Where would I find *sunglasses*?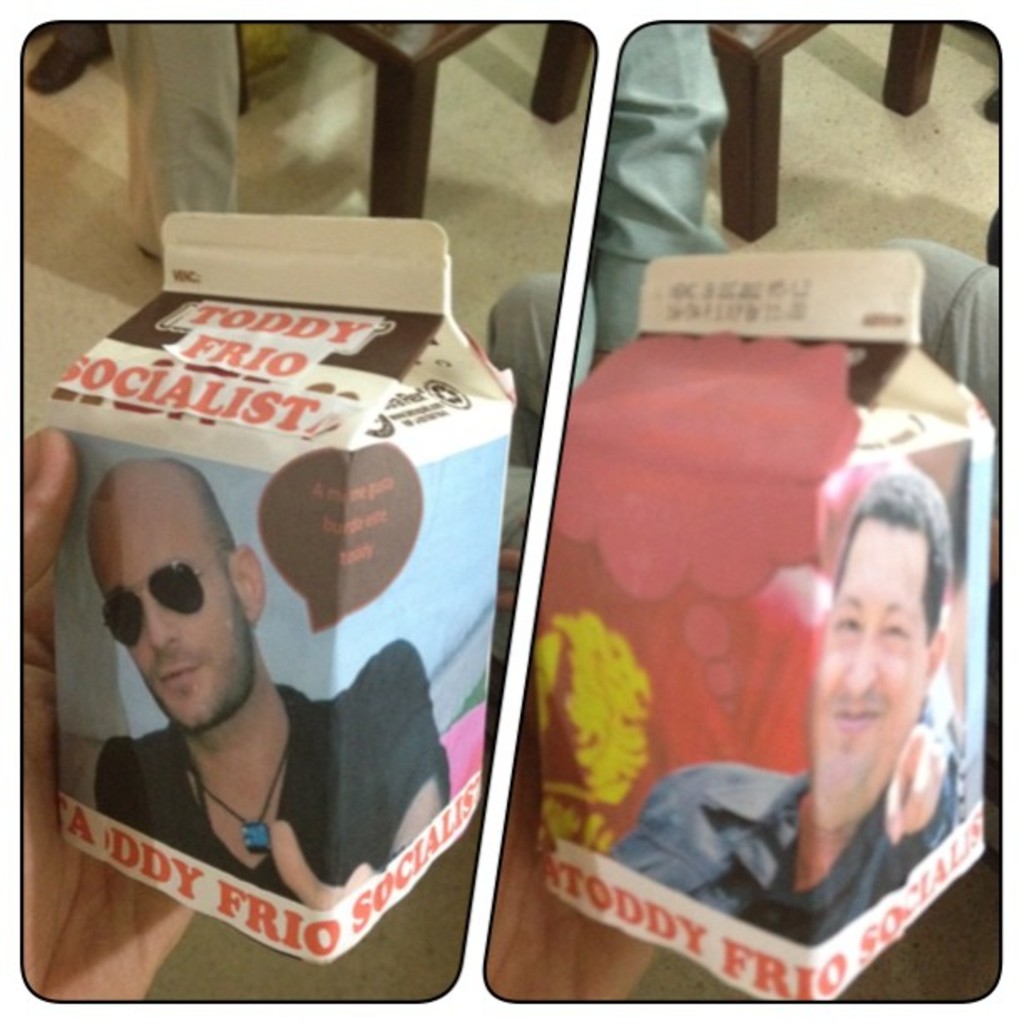
At 104, 562, 224, 648.
